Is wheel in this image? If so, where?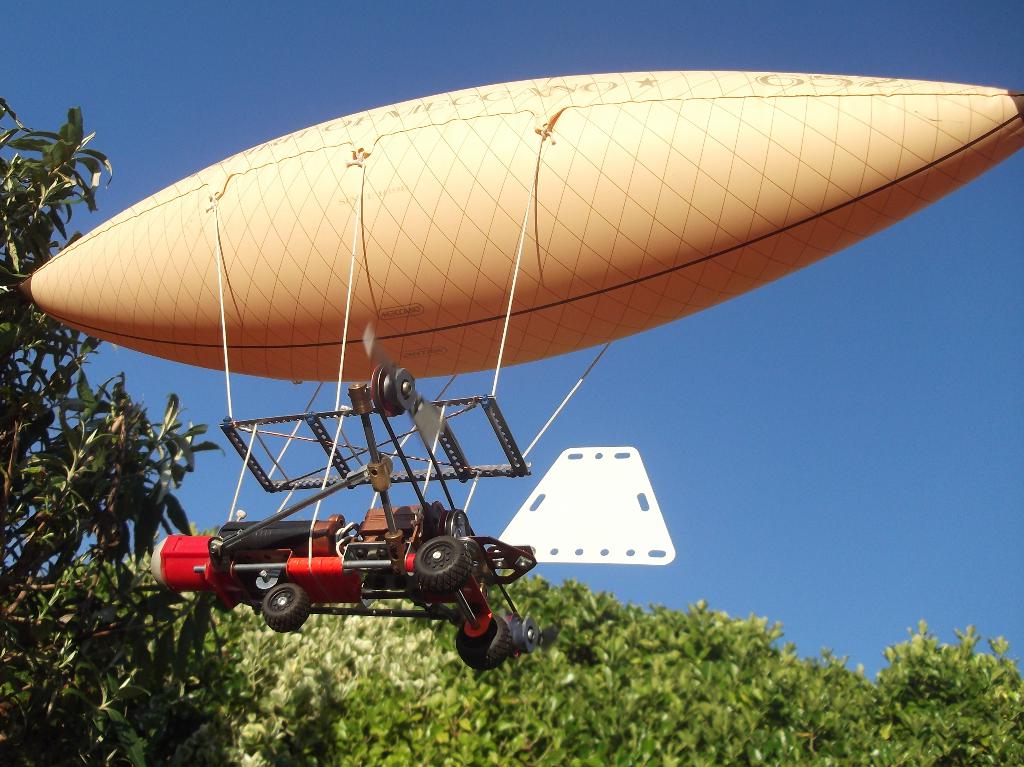
Yes, at Rect(259, 579, 312, 631).
